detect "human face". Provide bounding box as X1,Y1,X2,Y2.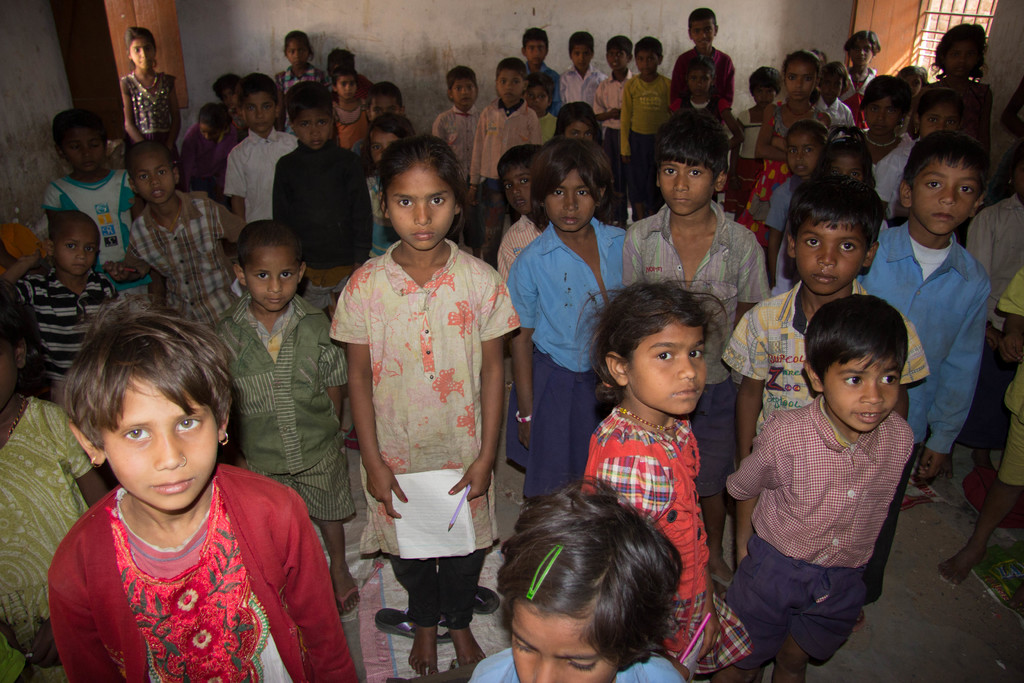
496,157,538,217.
